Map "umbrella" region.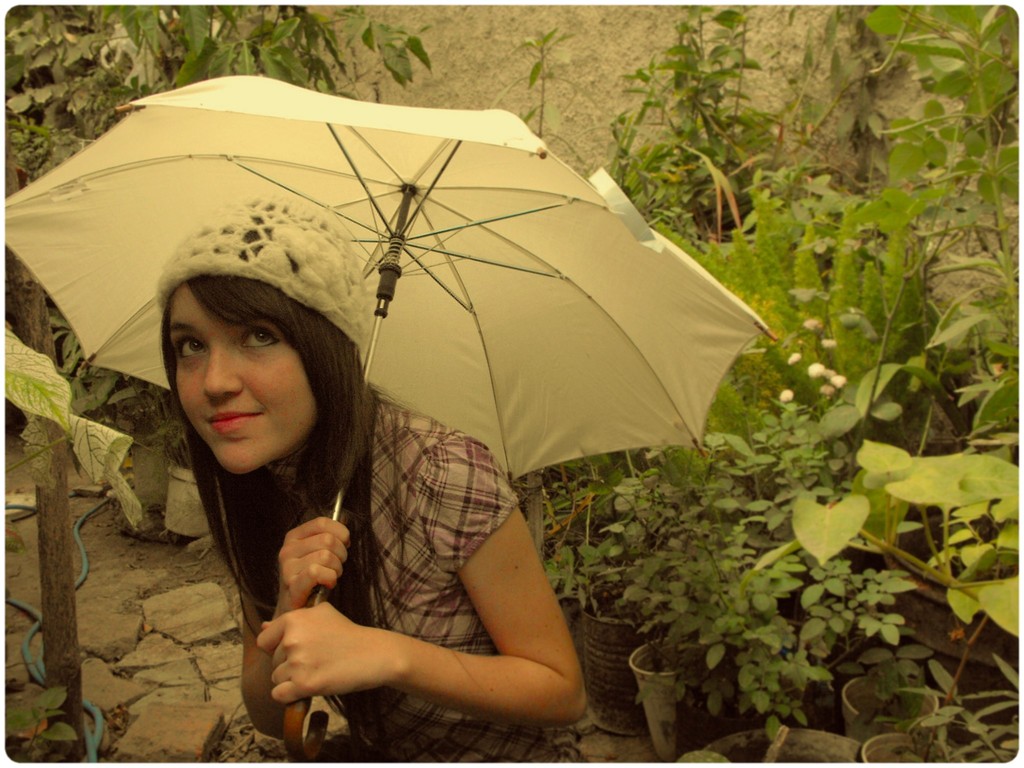
Mapped to [0, 92, 786, 746].
